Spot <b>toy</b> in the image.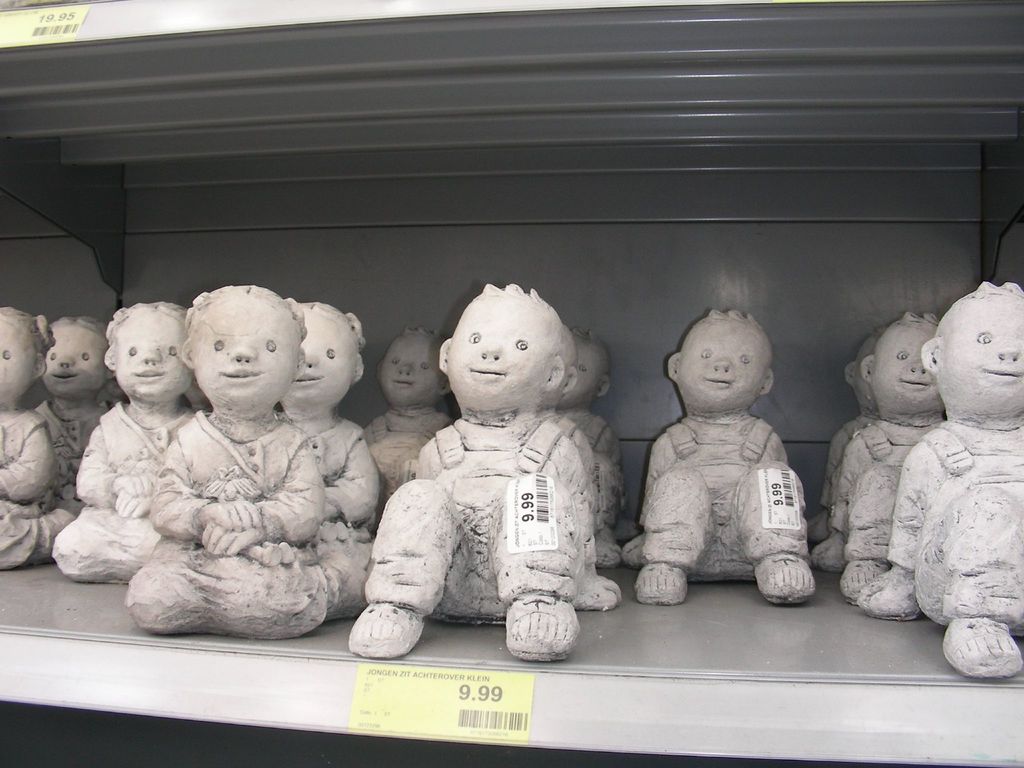
<b>toy</b> found at 804,330,881,548.
